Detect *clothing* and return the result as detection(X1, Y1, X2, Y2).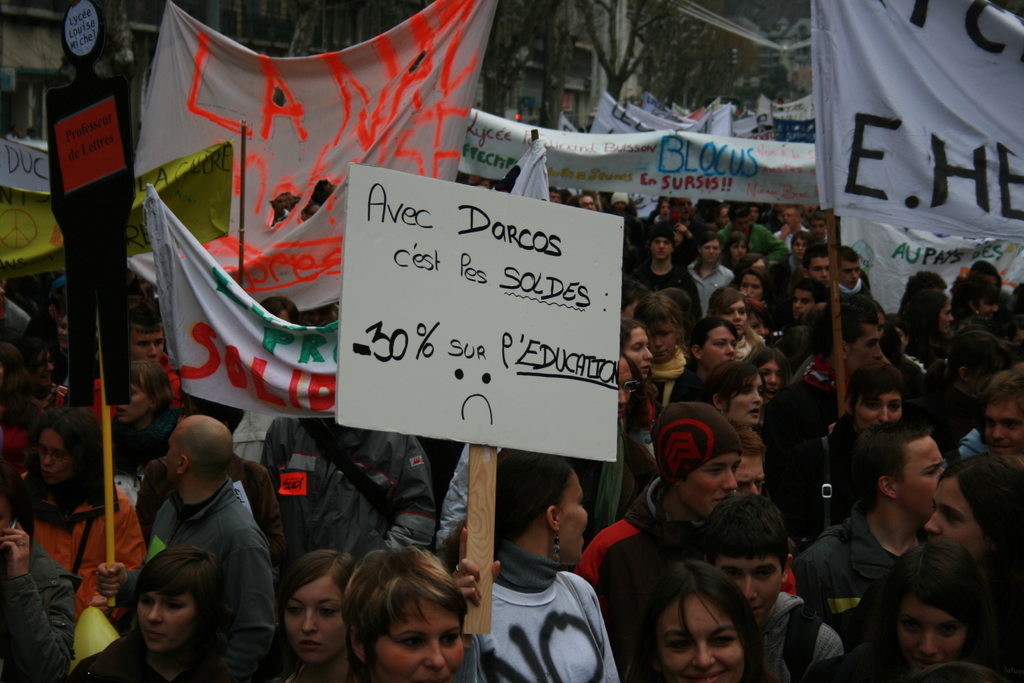
detection(253, 399, 437, 552).
